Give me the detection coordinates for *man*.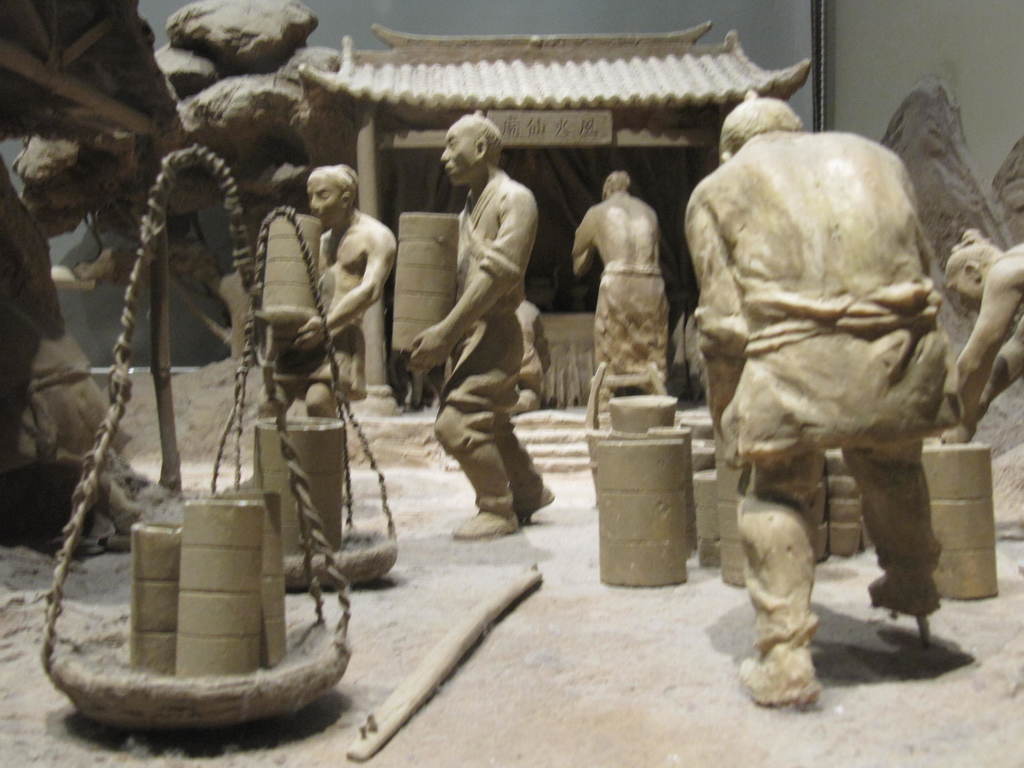
pyautogui.locateOnScreen(409, 109, 552, 538).
